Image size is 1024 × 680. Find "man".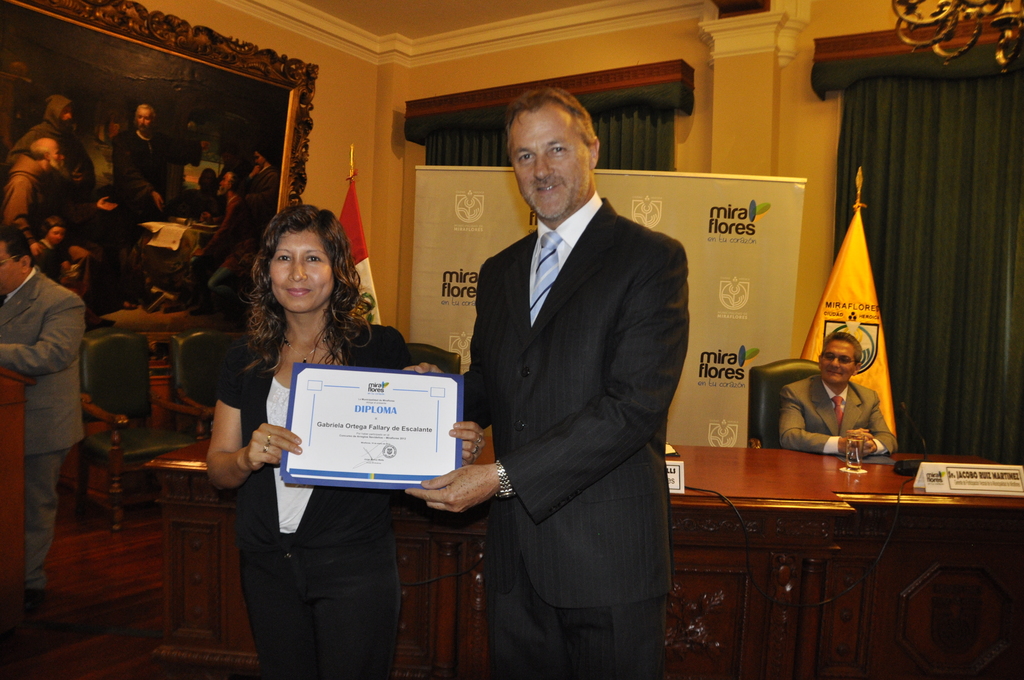
region(405, 89, 689, 679).
